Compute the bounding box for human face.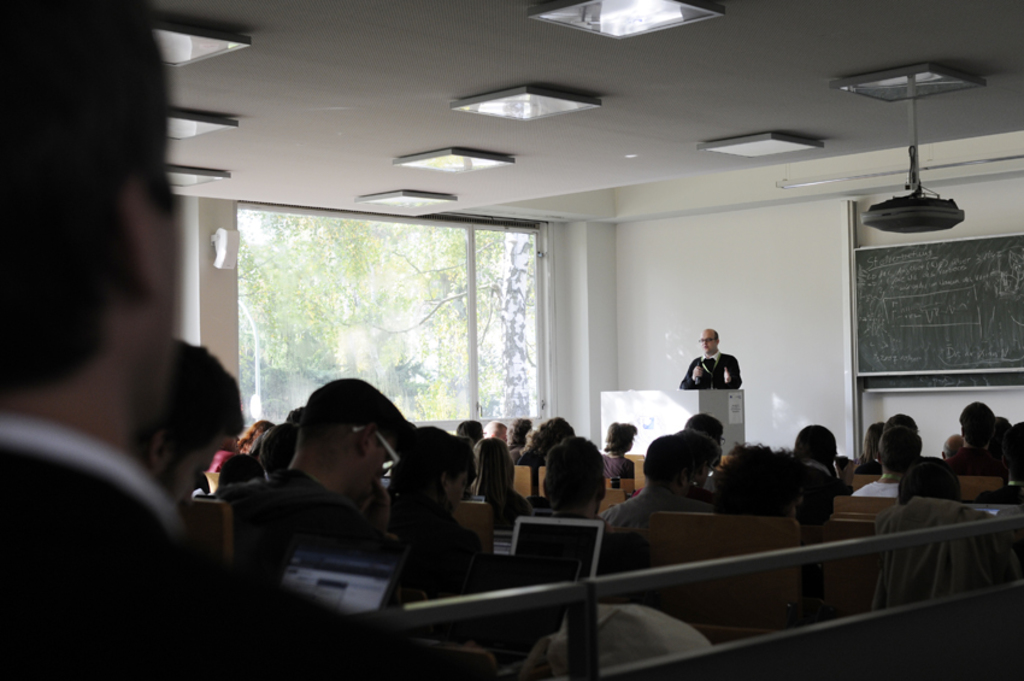
[x1=695, y1=328, x2=716, y2=352].
